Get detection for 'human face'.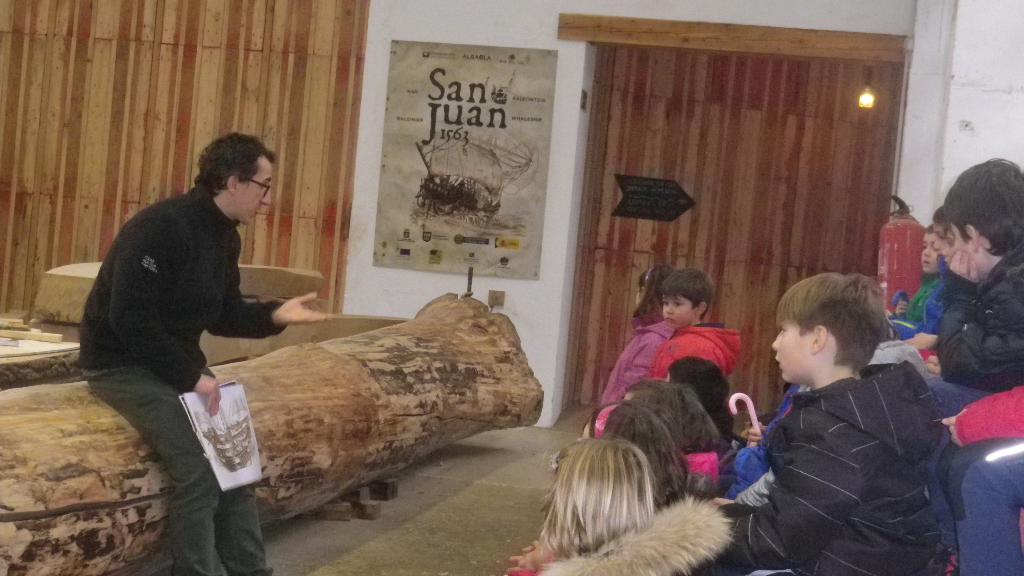
Detection: <region>771, 318, 817, 385</region>.
